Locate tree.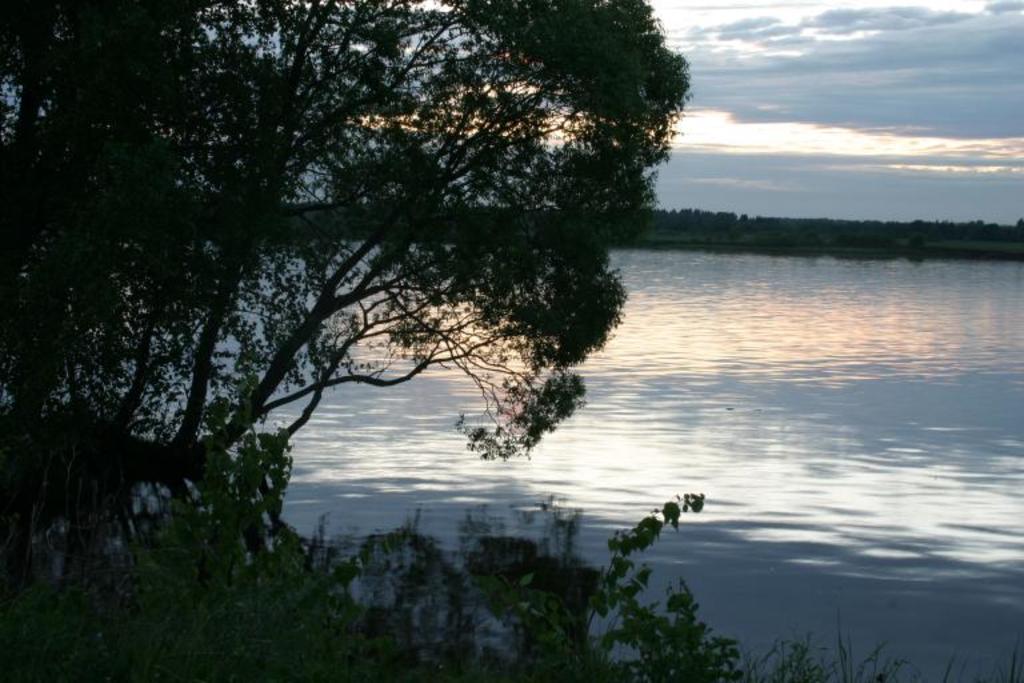
Bounding box: 131, 0, 688, 507.
